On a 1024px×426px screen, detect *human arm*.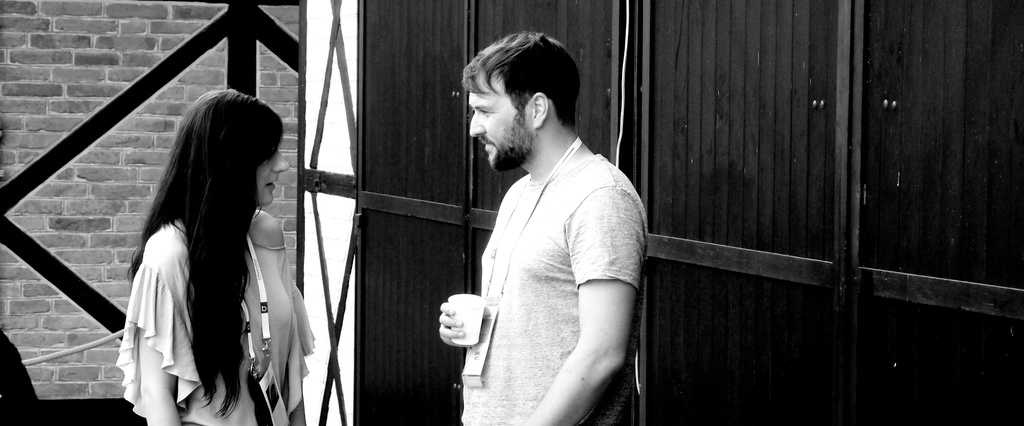
Rect(136, 233, 193, 425).
